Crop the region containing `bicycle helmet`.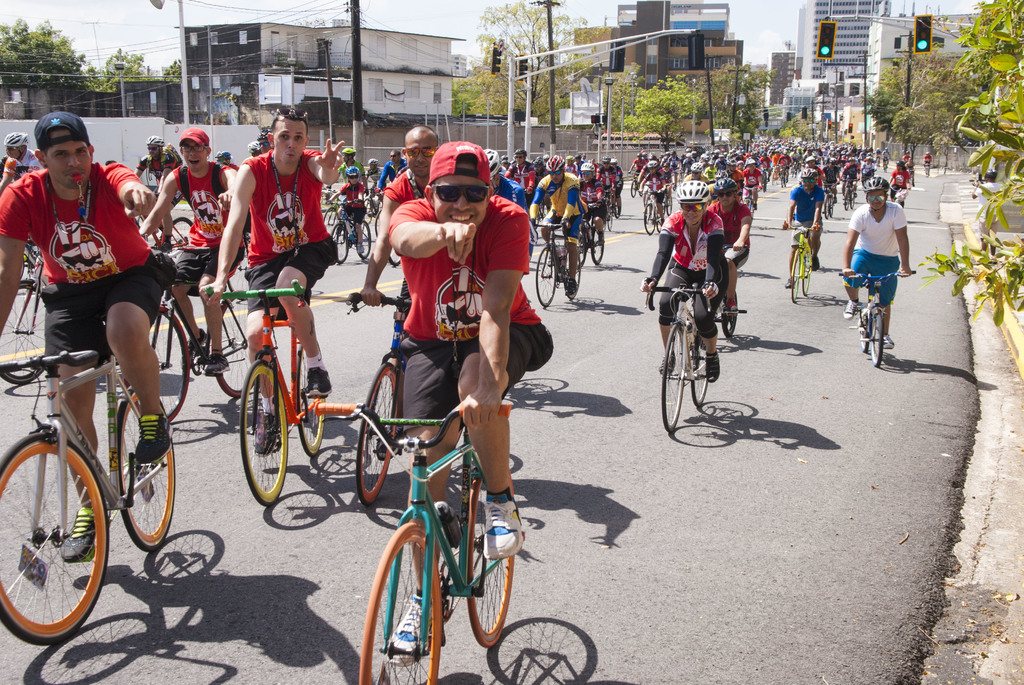
Crop region: (left=486, top=145, right=500, bottom=184).
